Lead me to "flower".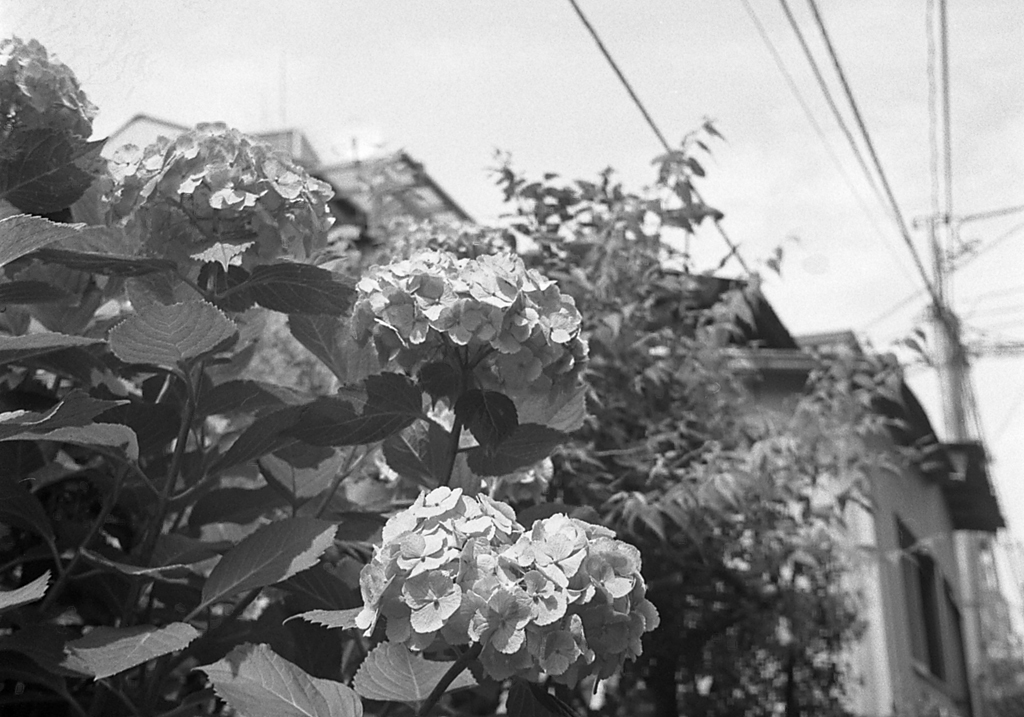
Lead to (396, 570, 460, 642).
